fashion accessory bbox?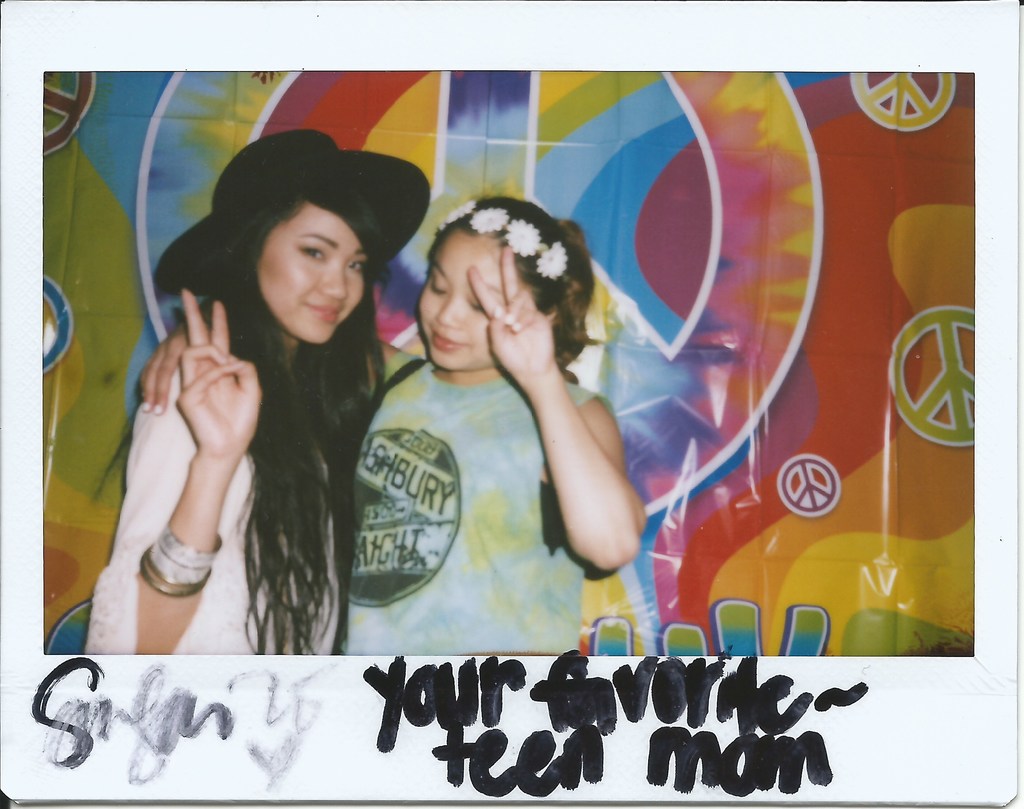
435:202:565:279
